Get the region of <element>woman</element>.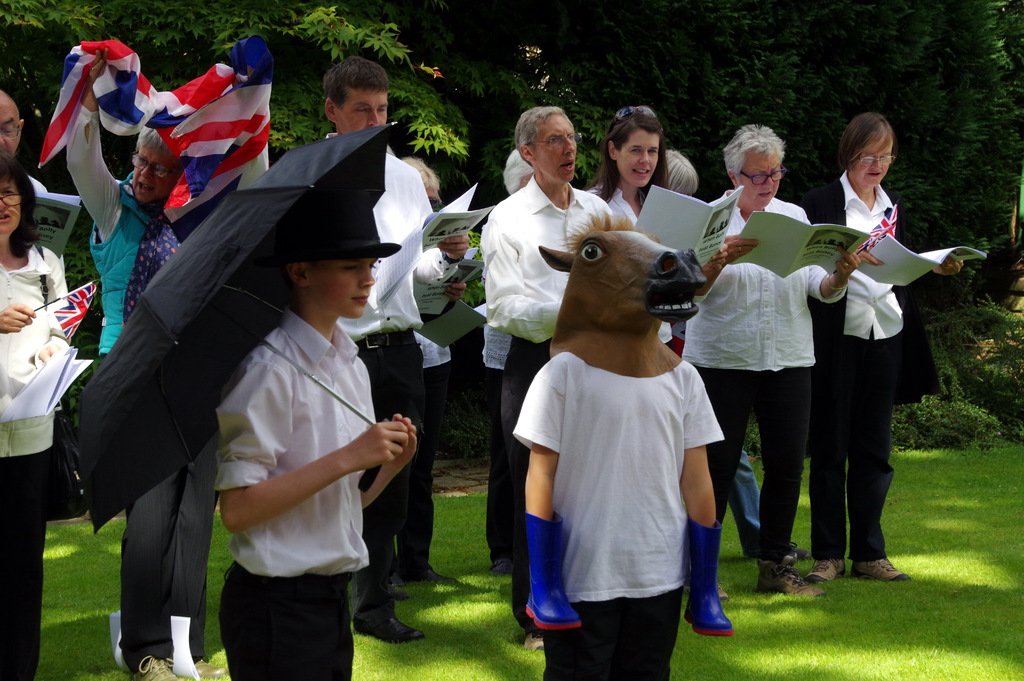
678, 122, 858, 598.
